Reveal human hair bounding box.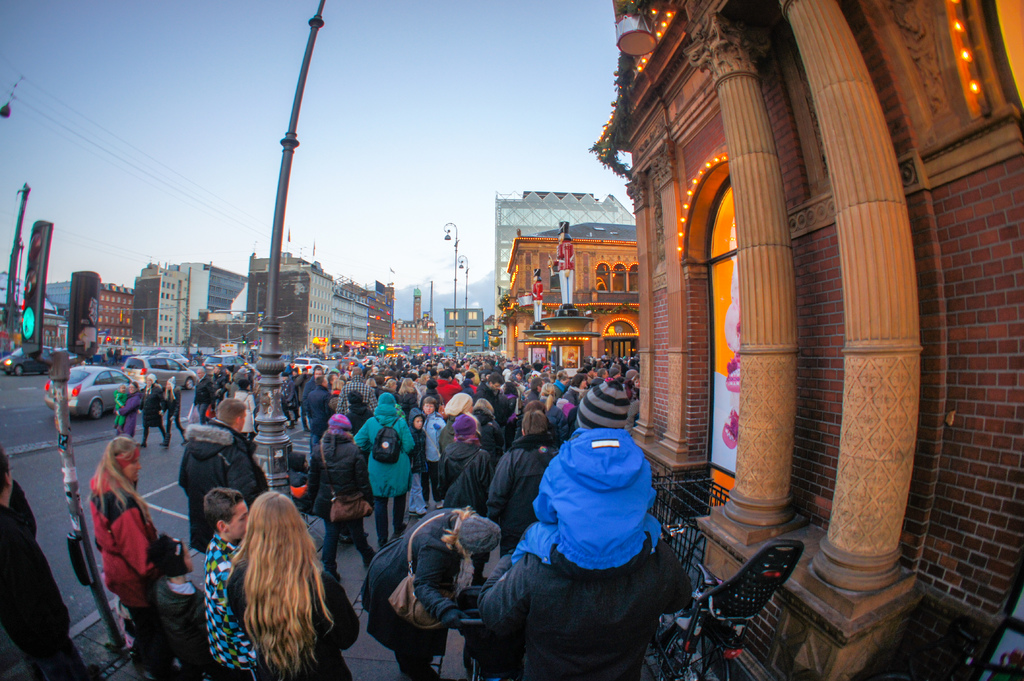
Revealed: [x1=216, y1=396, x2=250, y2=429].
